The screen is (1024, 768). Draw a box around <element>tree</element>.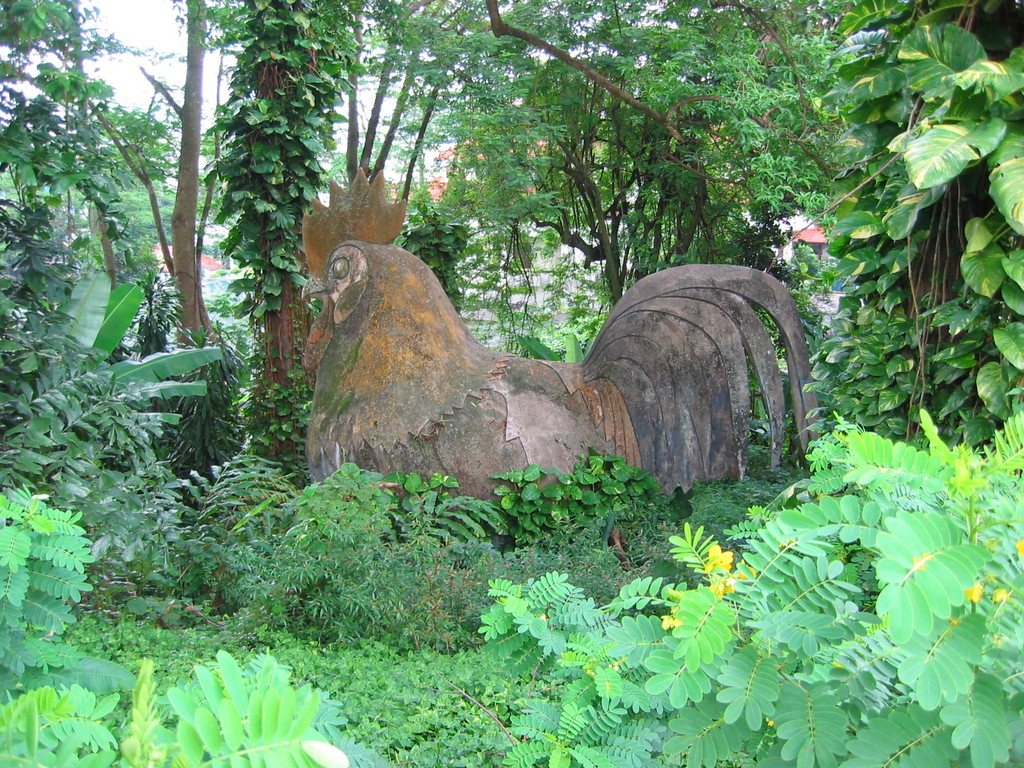
<box>808,0,1023,445</box>.
